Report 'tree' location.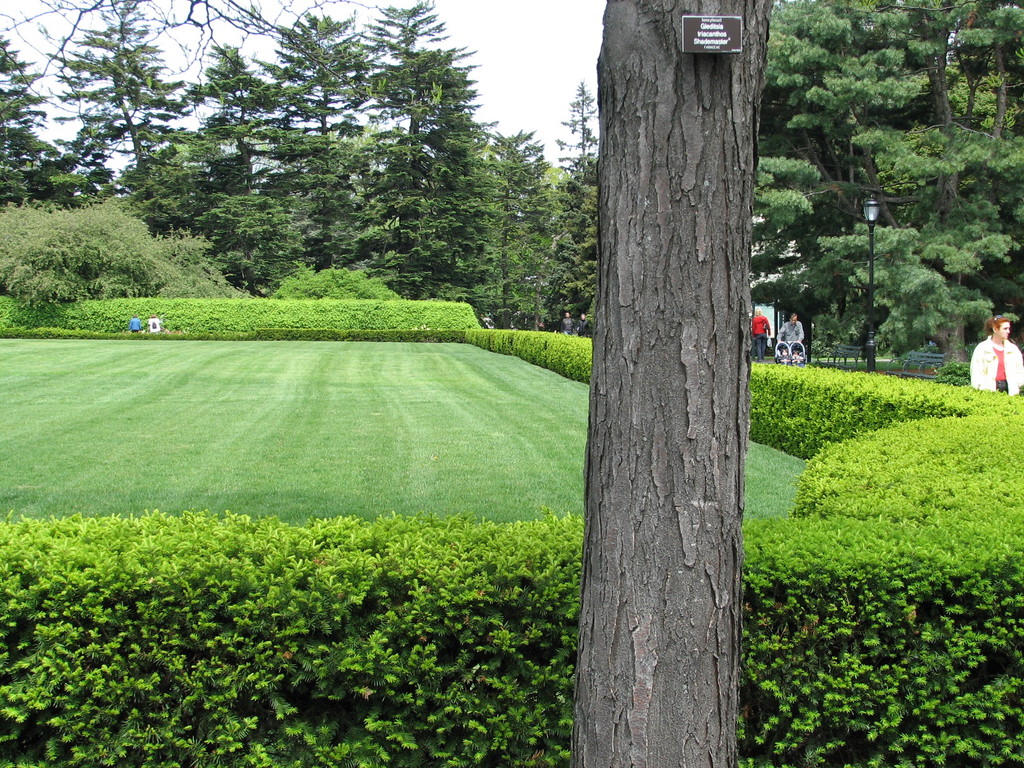
Report: bbox(173, 36, 317, 193).
